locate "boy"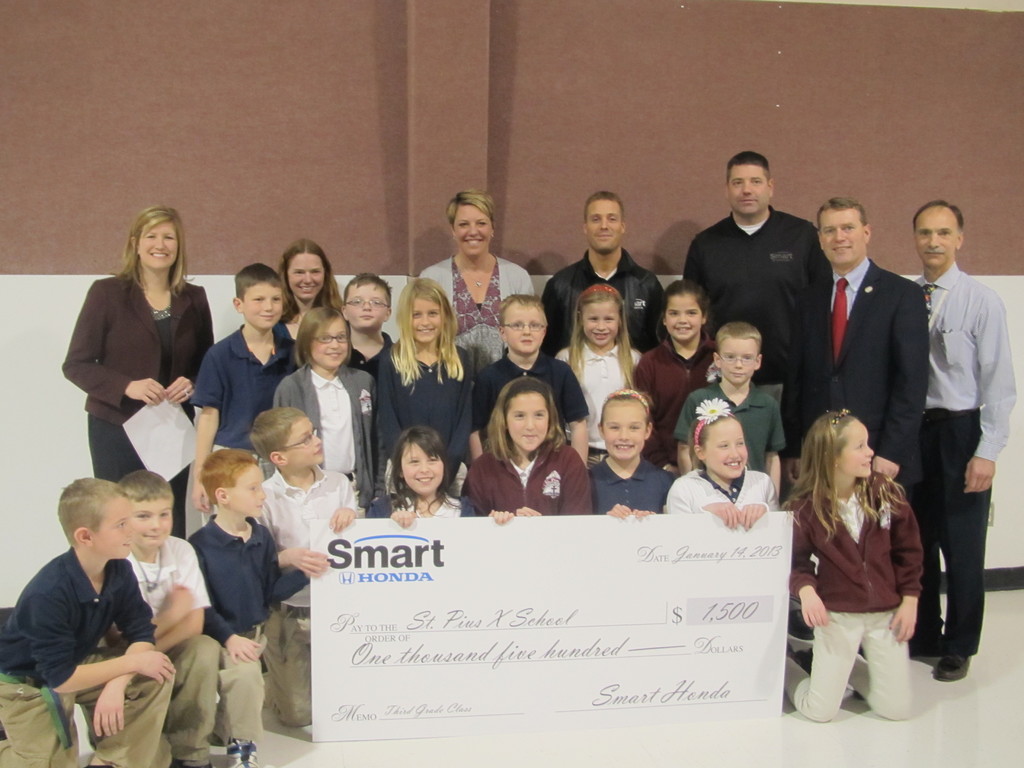
pyautogui.locateOnScreen(540, 189, 665, 355)
